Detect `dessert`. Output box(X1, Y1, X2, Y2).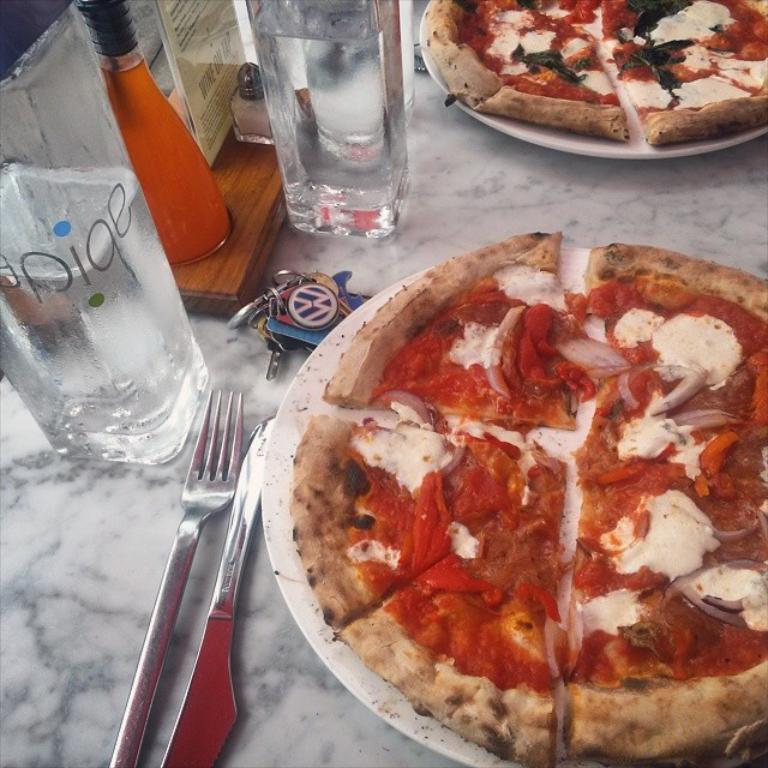
box(268, 268, 752, 737).
